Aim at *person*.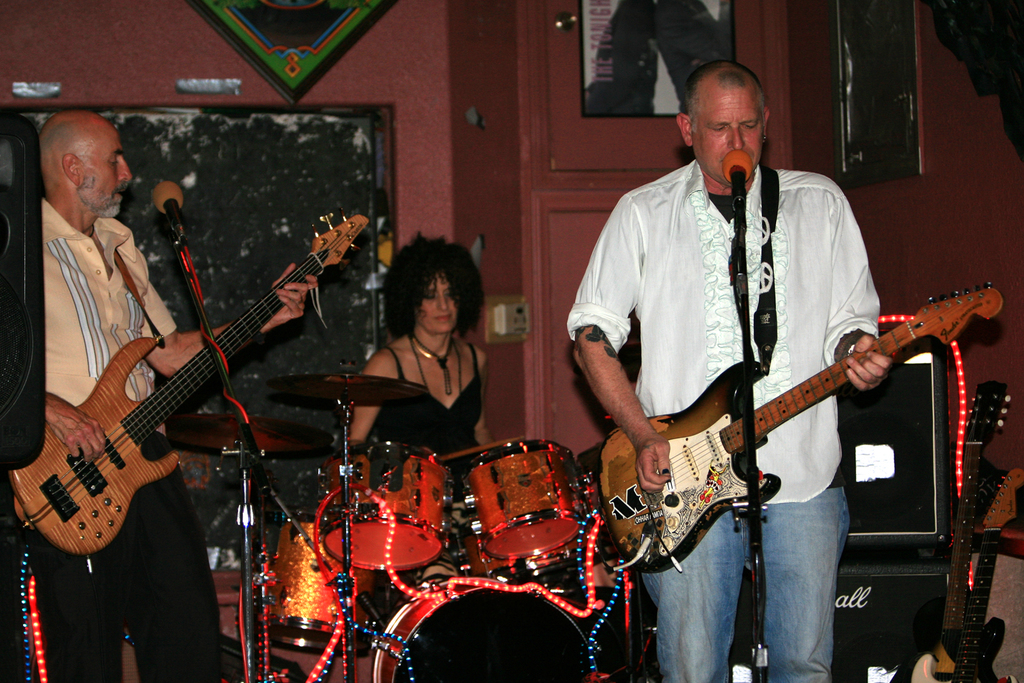
Aimed at {"x1": 23, "y1": 111, "x2": 319, "y2": 682}.
